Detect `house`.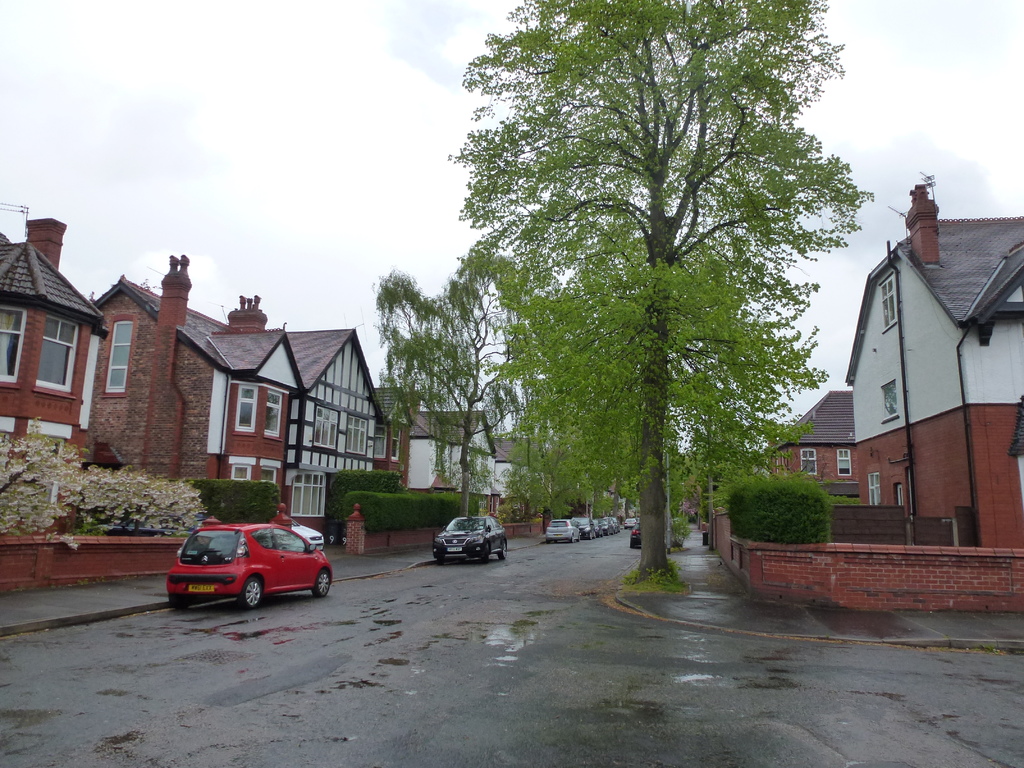
Detected at {"x1": 356, "y1": 385, "x2": 436, "y2": 484}.
